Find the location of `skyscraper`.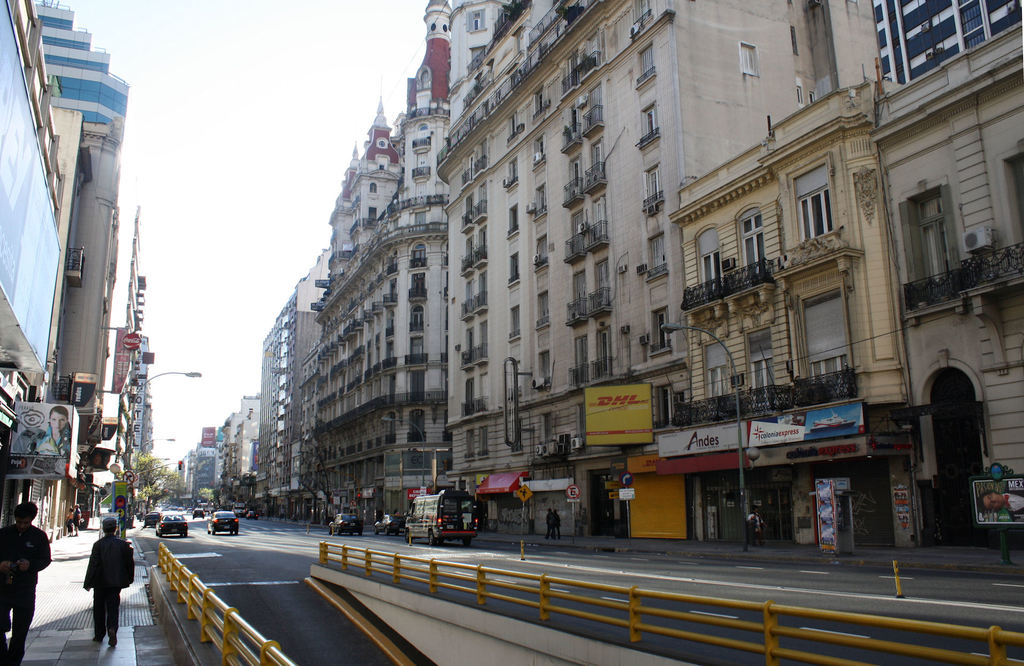
Location: pyautogui.locateOnScreen(0, 0, 145, 543).
